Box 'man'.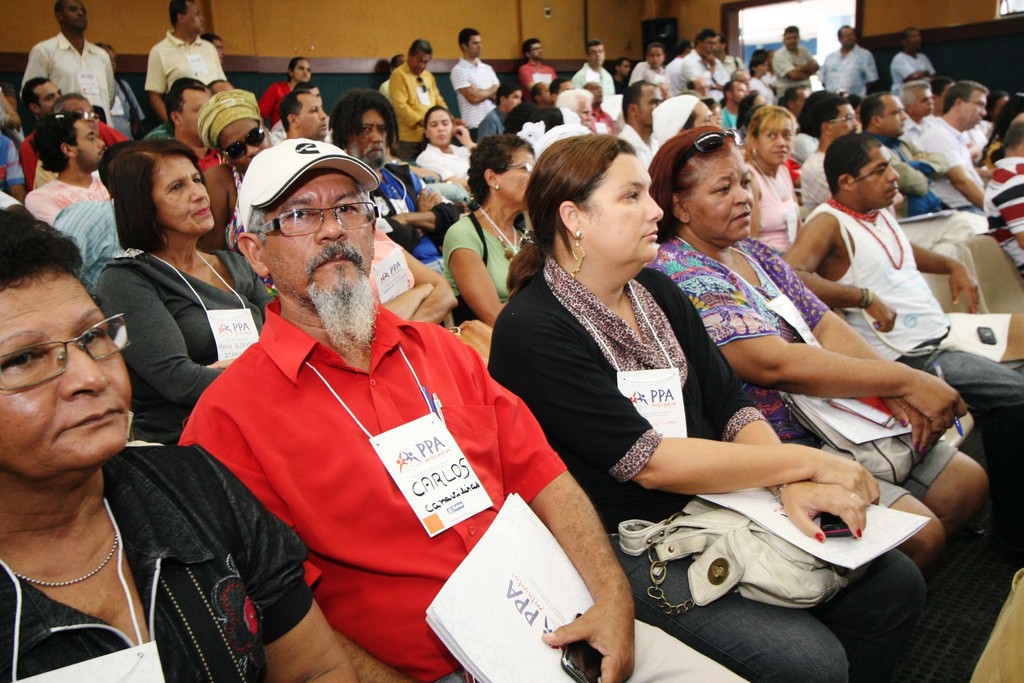
left=19, top=0, right=118, bottom=127.
